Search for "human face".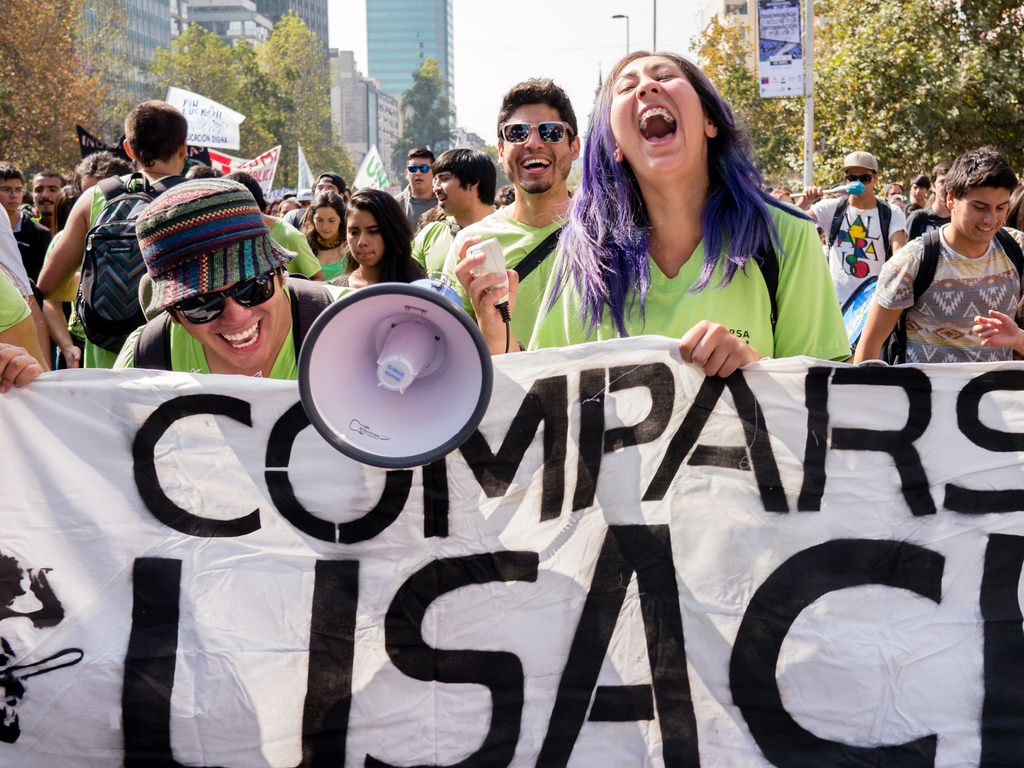
Found at left=842, top=170, right=881, bottom=202.
